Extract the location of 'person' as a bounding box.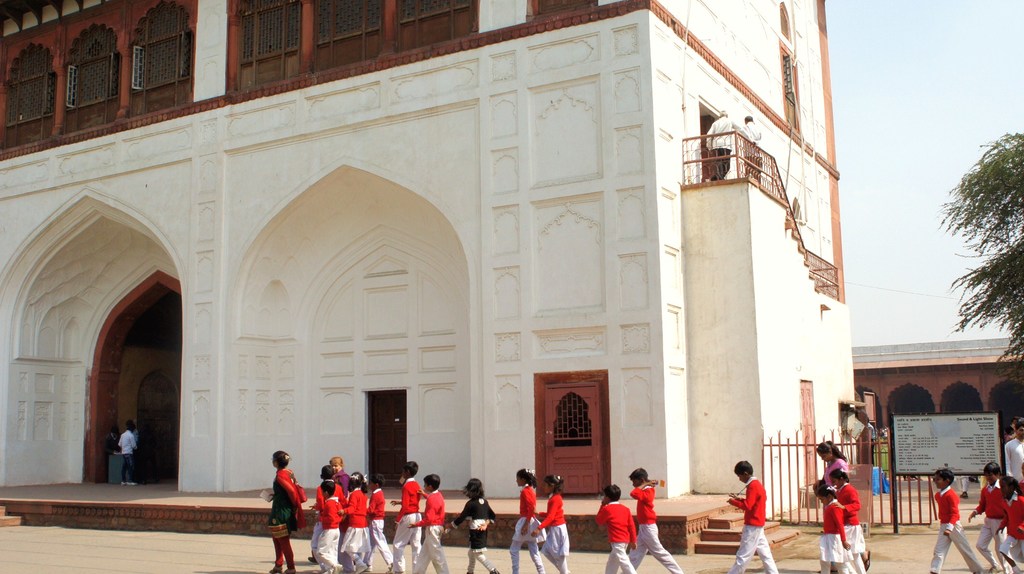
[x1=408, y1=472, x2=449, y2=573].
